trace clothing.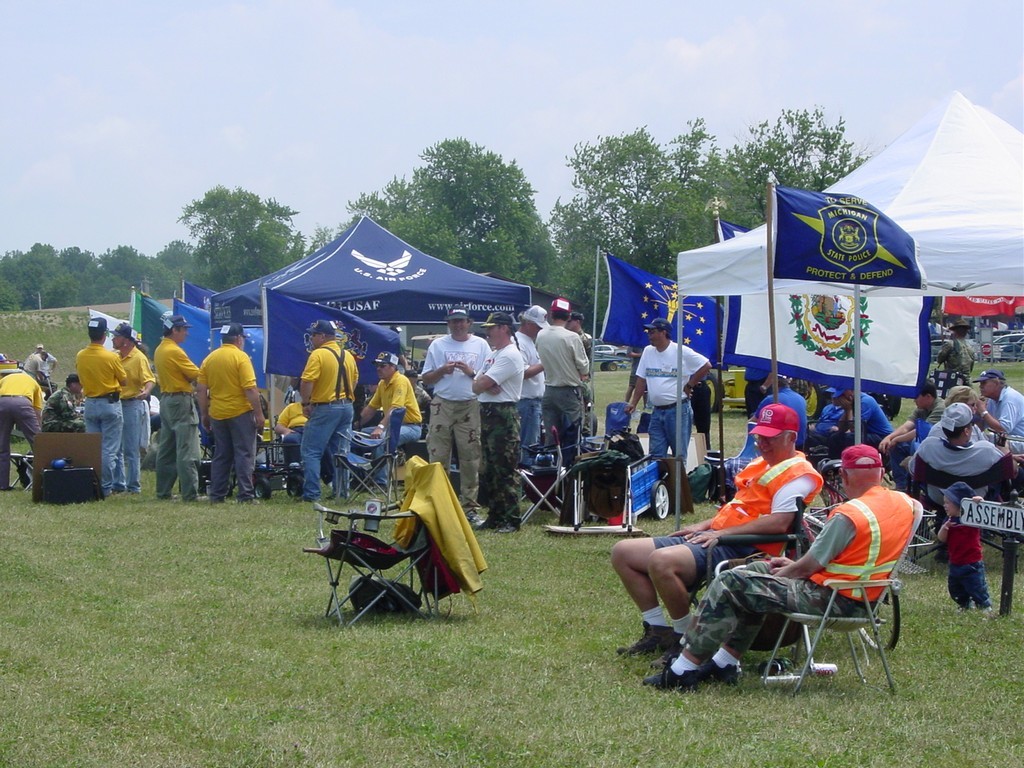
Traced to (x1=905, y1=436, x2=1011, y2=512).
